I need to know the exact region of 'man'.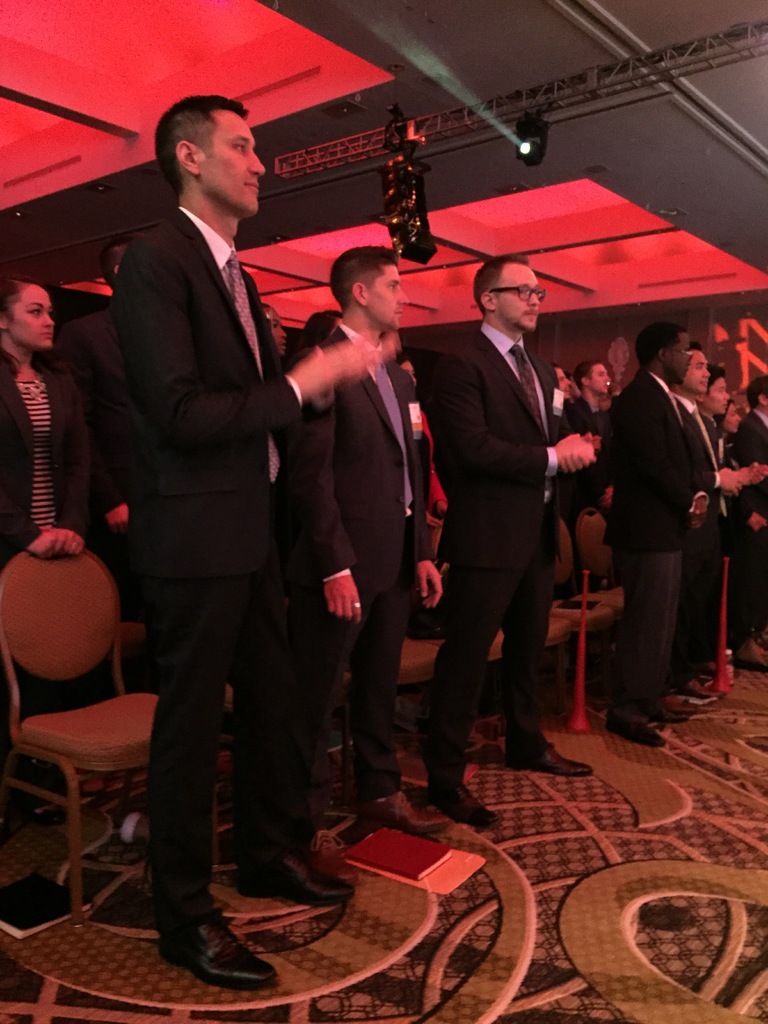
Region: 732:374:767:669.
